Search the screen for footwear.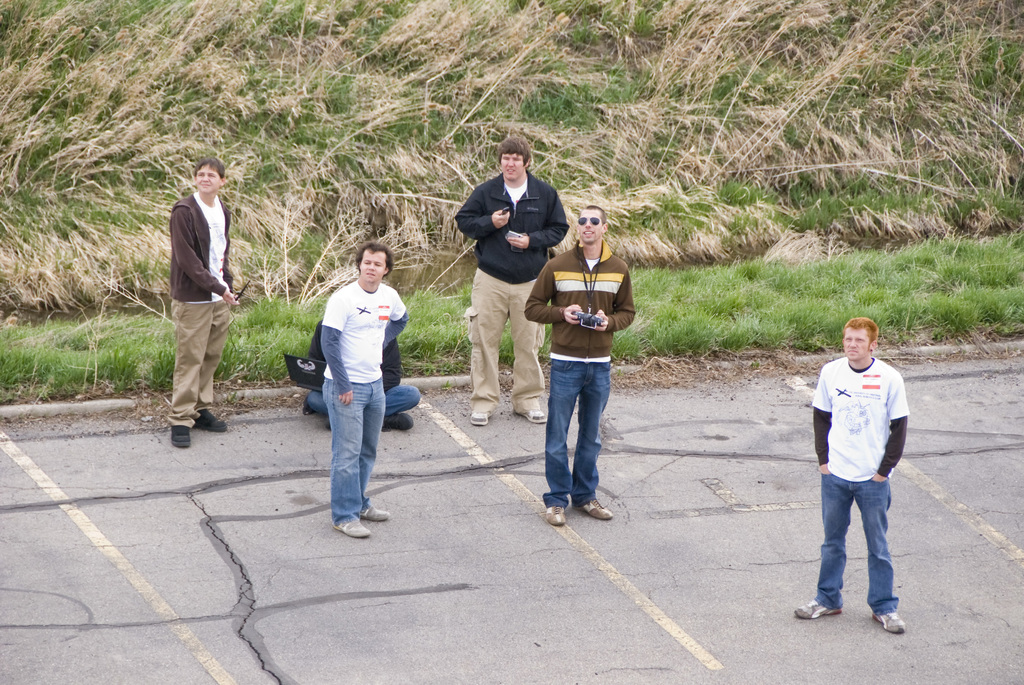
Found at [x1=360, y1=505, x2=392, y2=522].
